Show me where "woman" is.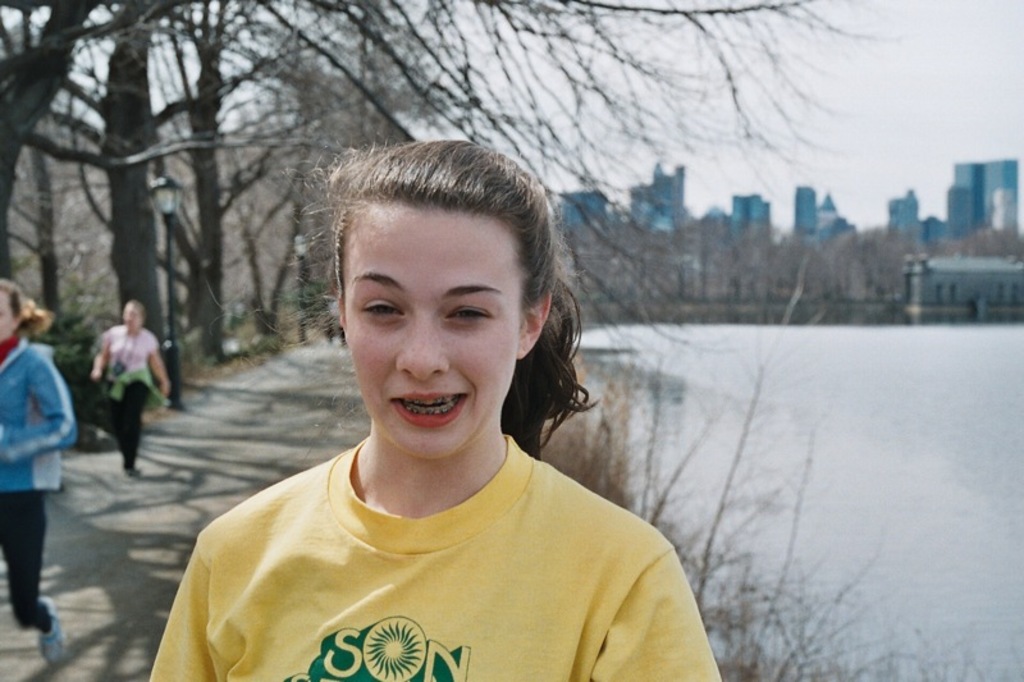
"woman" is at 92,301,165,473.
